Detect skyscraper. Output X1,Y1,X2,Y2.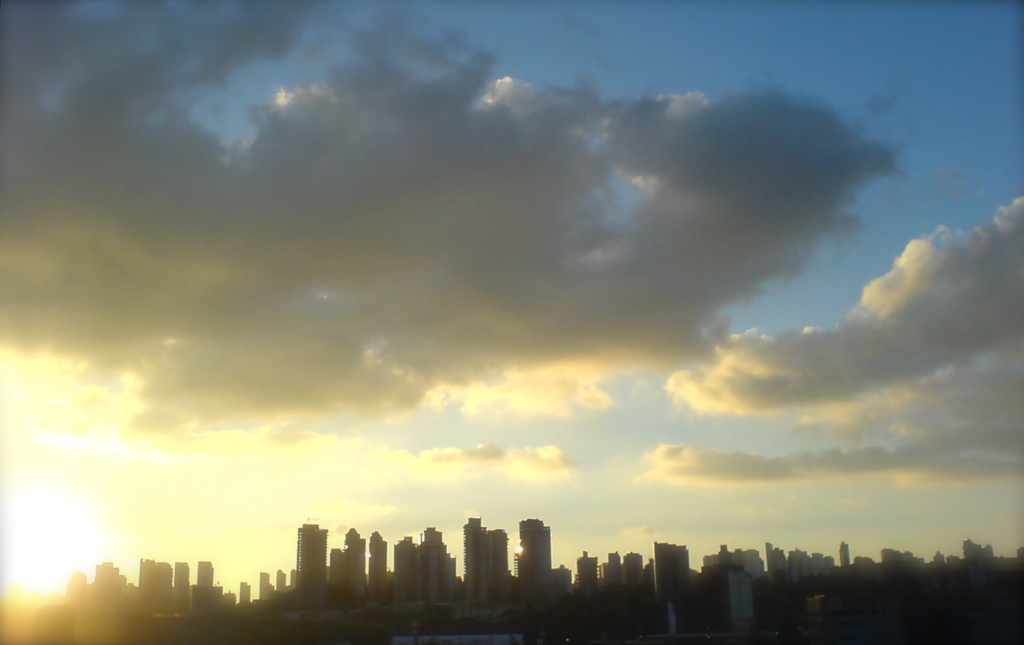
292,519,325,606.
